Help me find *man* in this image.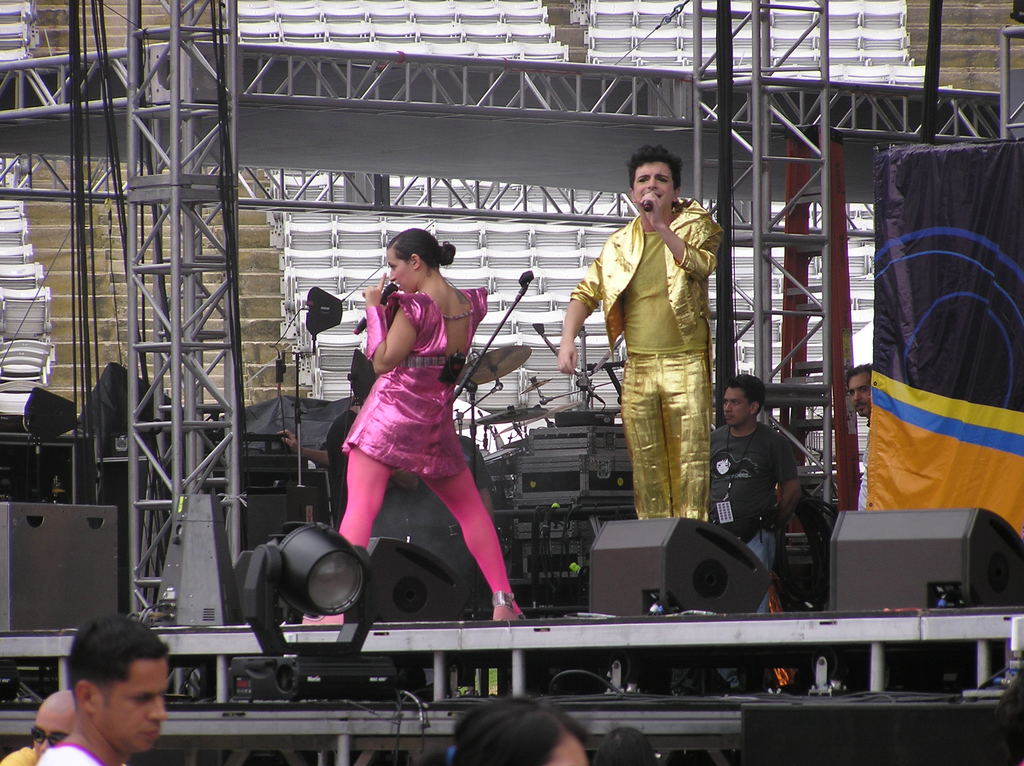
Found it: [1,687,74,765].
